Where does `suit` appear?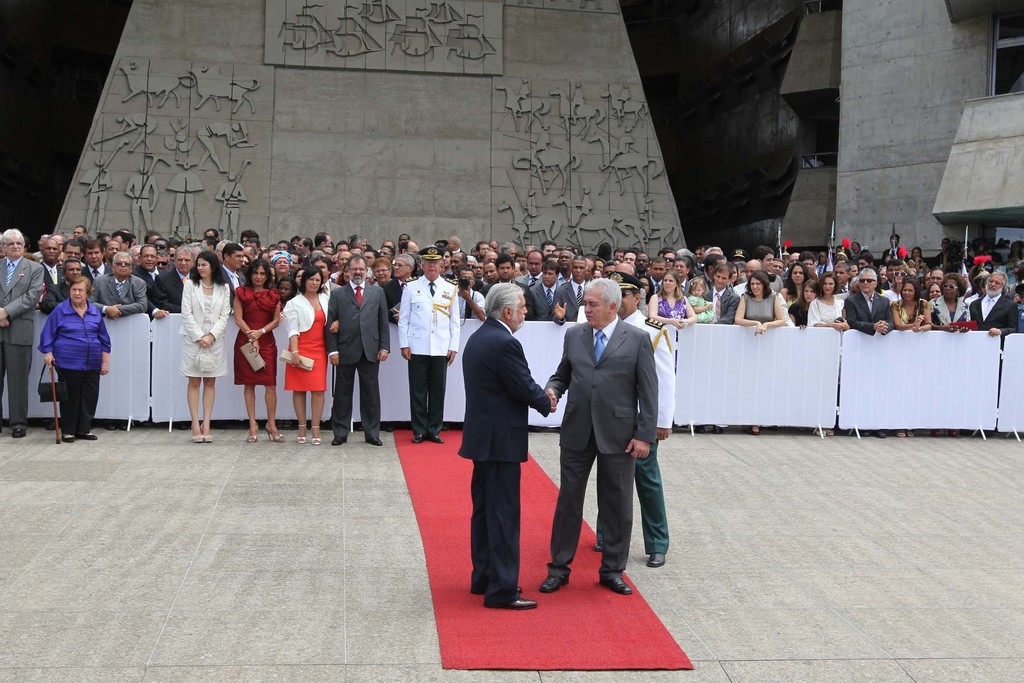
Appears at left=35, top=263, right=67, bottom=284.
